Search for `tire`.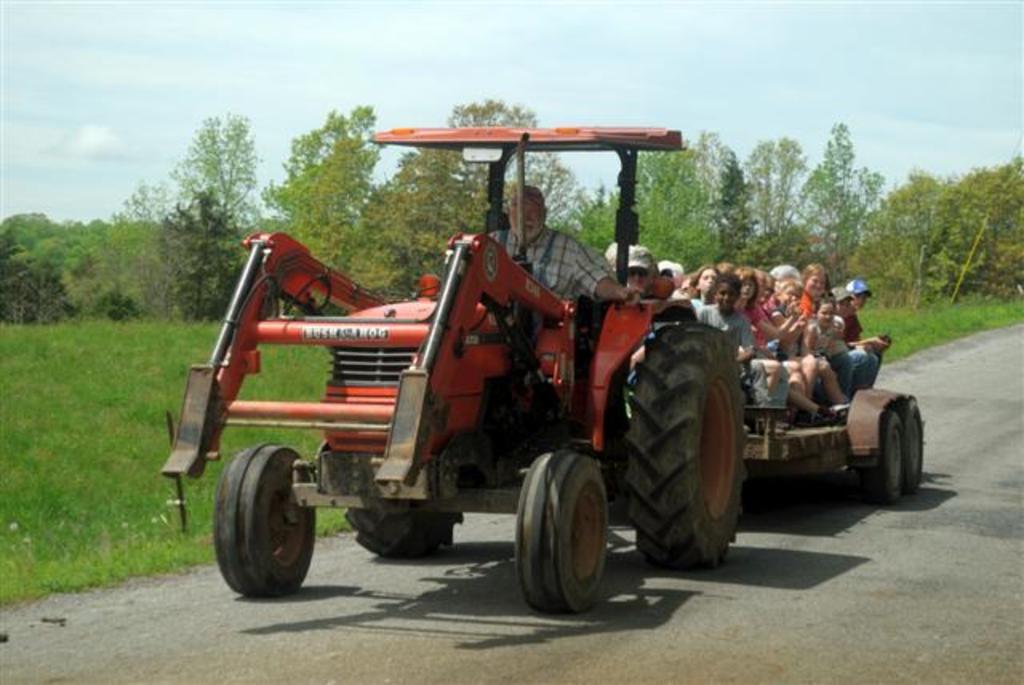
Found at select_region(859, 413, 902, 506).
